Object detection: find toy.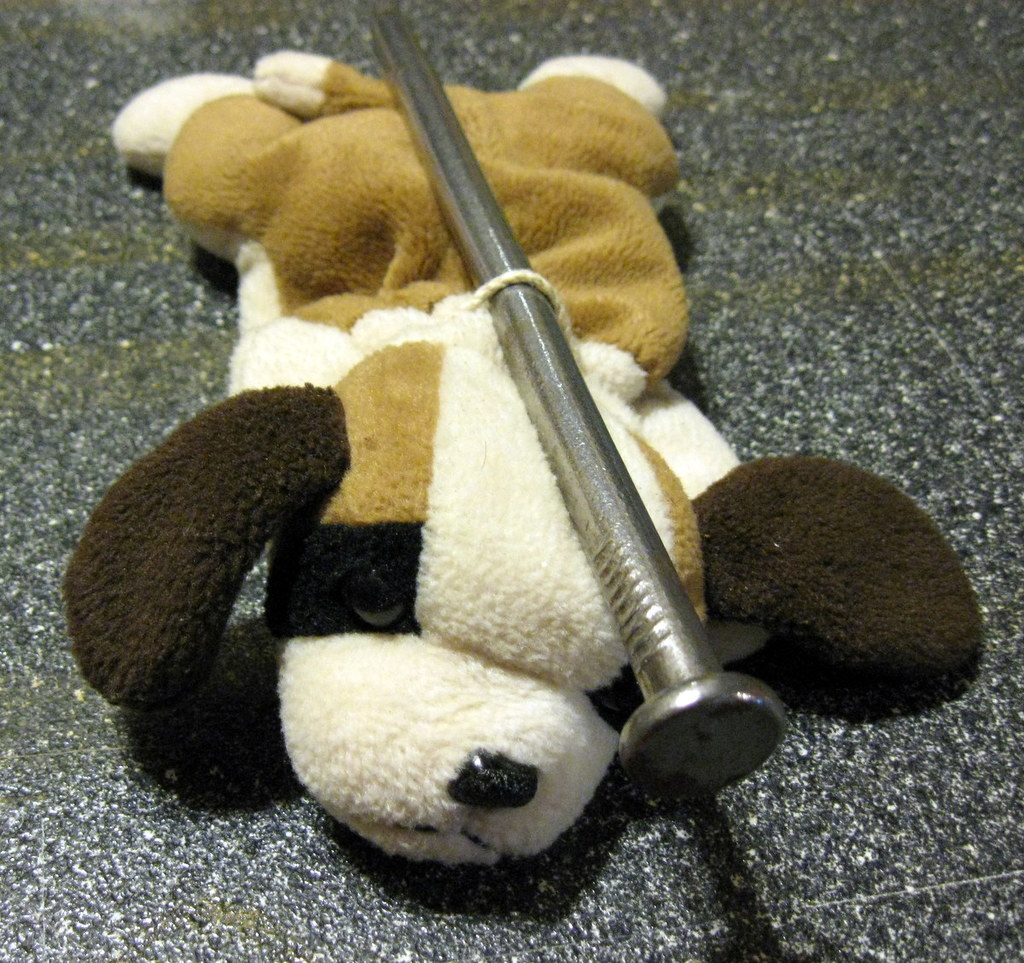
bbox=(91, 48, 992, 885).
